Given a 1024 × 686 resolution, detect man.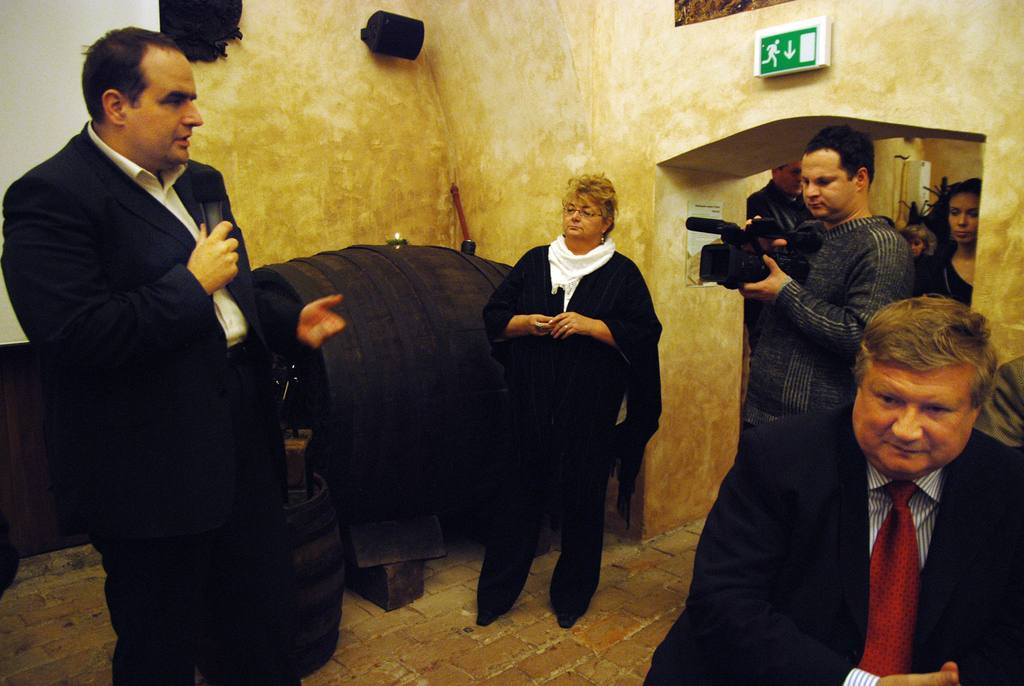
bbox=[646, 301, 1023, 685].
